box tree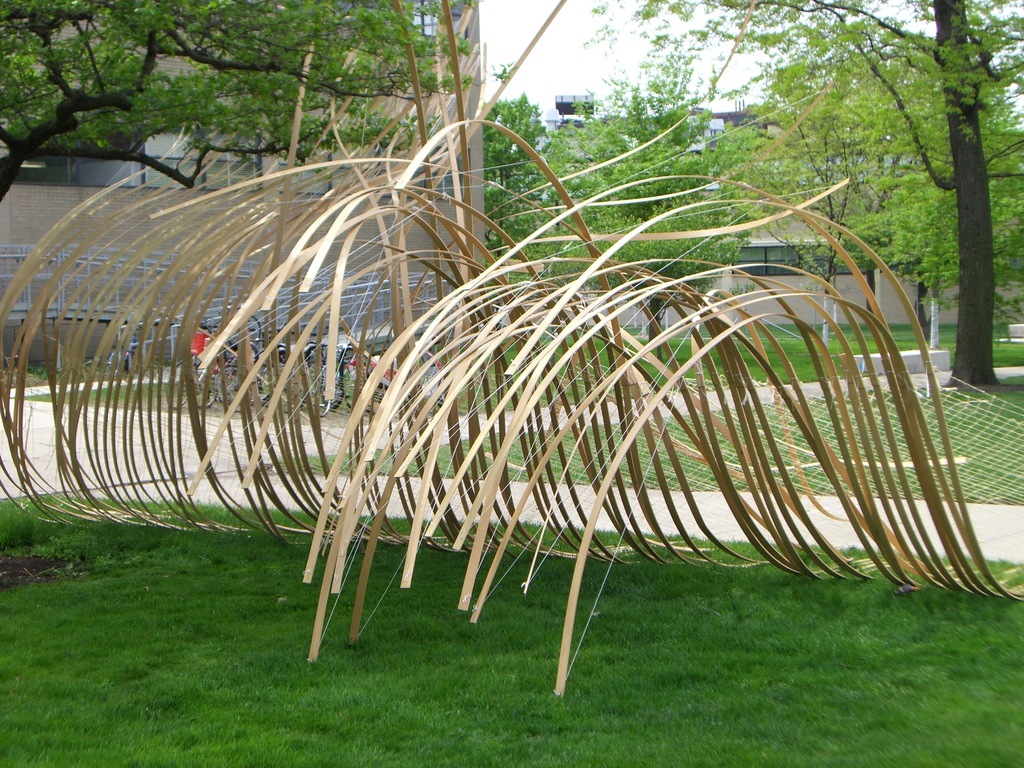
select_region(581, 115, 764, 280)
